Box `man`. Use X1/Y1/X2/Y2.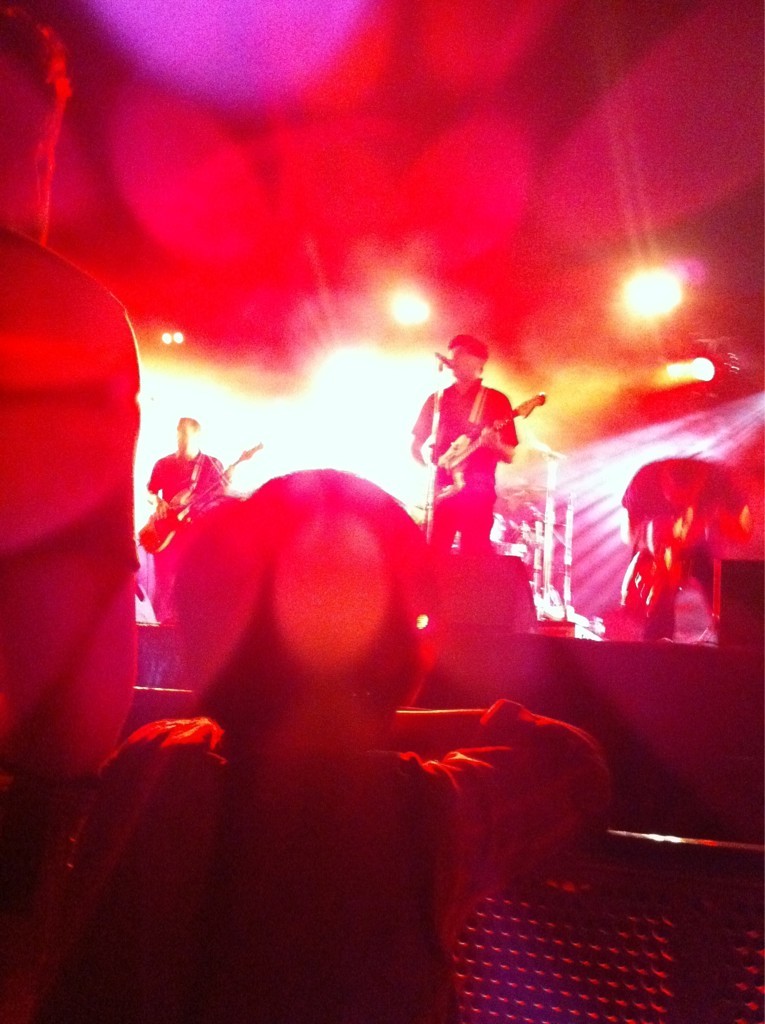
413/338/548/612.
